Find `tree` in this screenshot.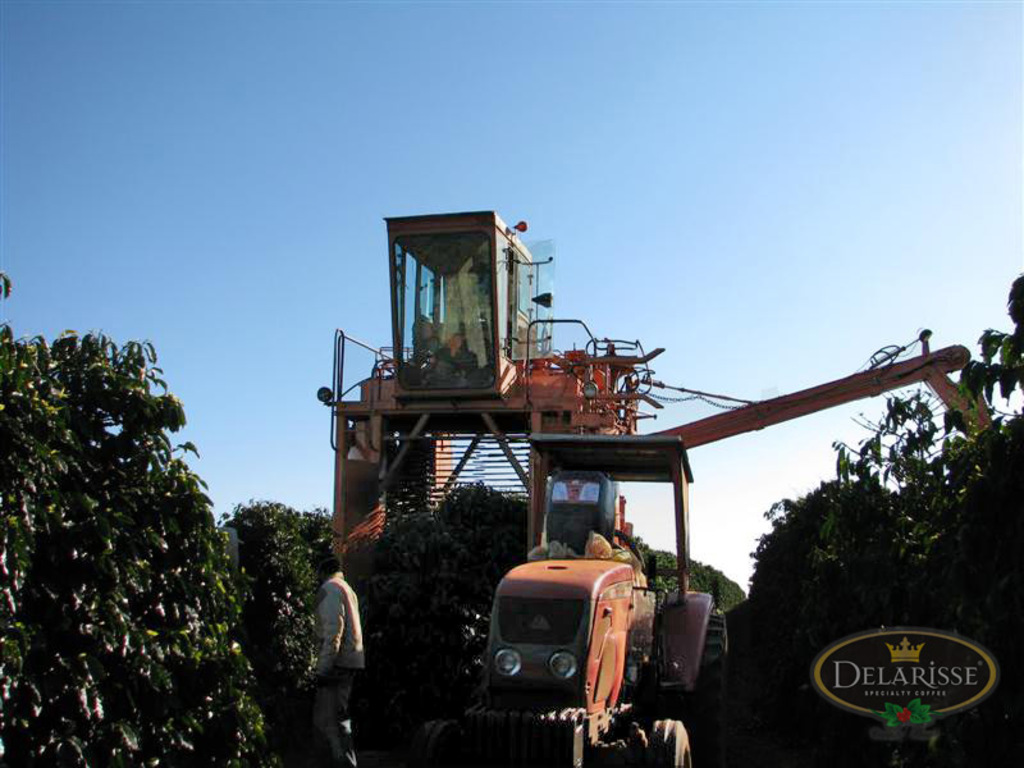
The bounding box for `tree` is <region>344, 503, 471, 767</region>.
